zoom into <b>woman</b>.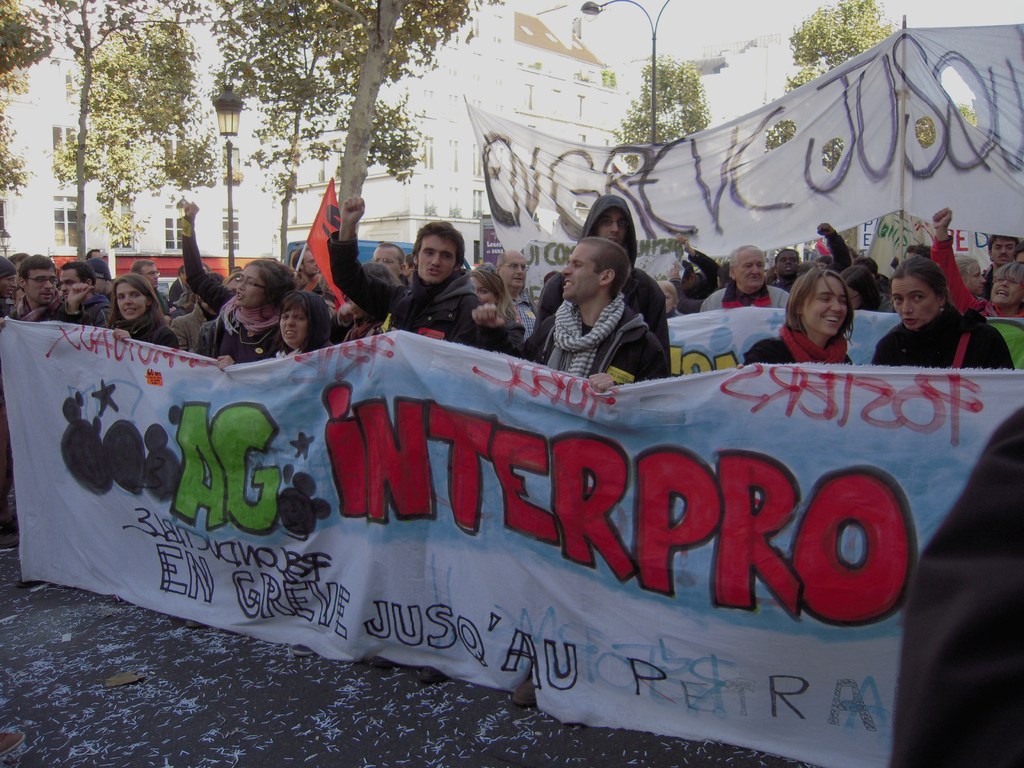
Zoom target: x1=191 y1=255 x2=298 y2=626.
